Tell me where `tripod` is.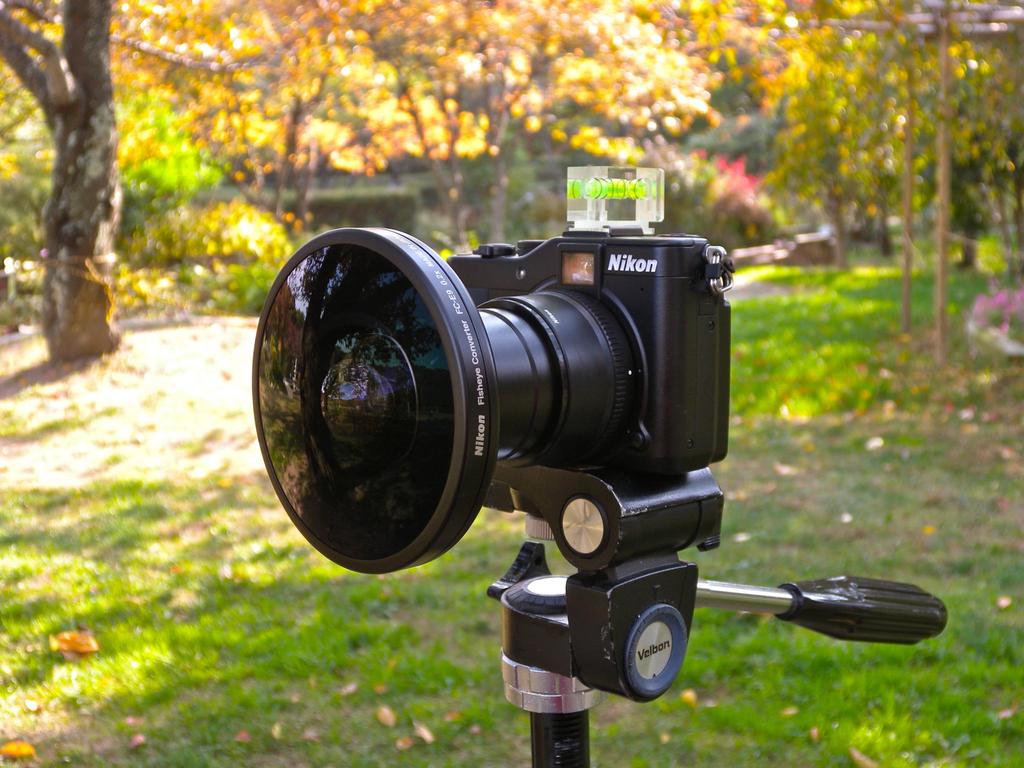
`tripod` is at 482/515/952/767.
